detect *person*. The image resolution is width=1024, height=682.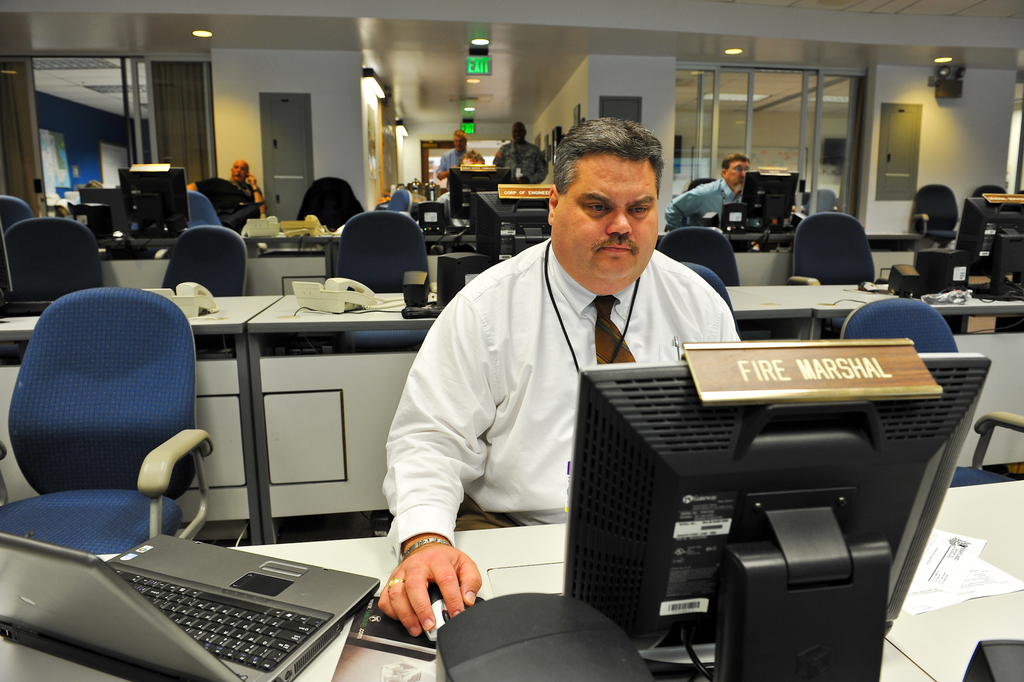
[left=493, top=121, right=550, bottom=185].
